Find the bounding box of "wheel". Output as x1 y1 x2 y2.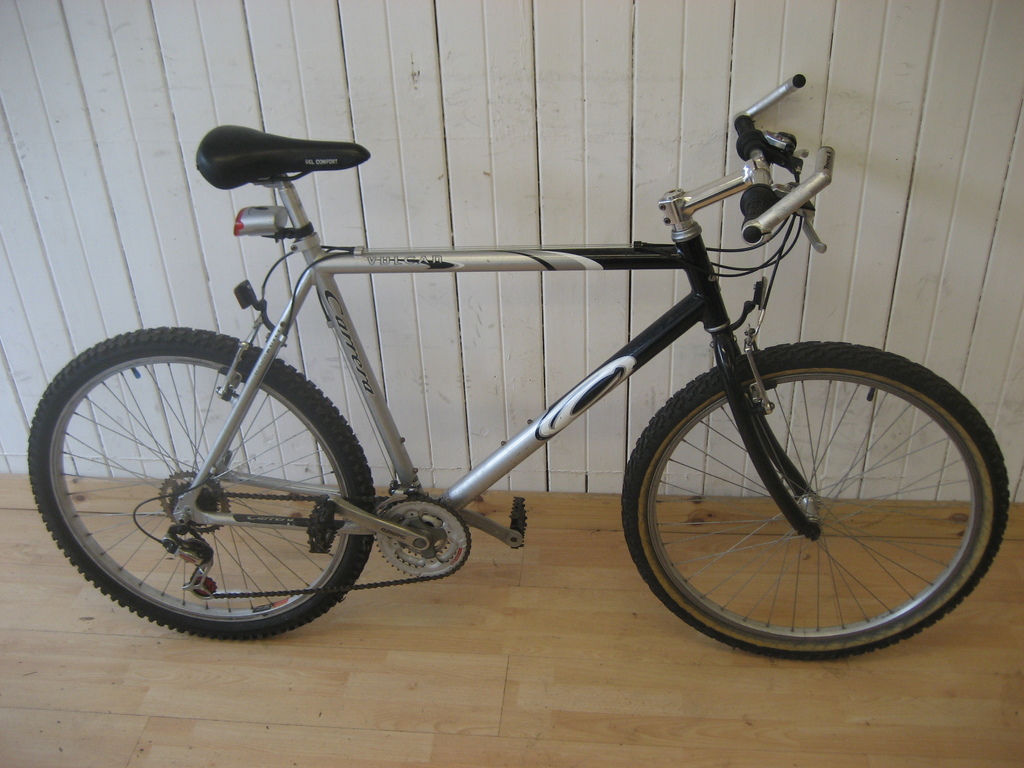
33 332 379 640.
